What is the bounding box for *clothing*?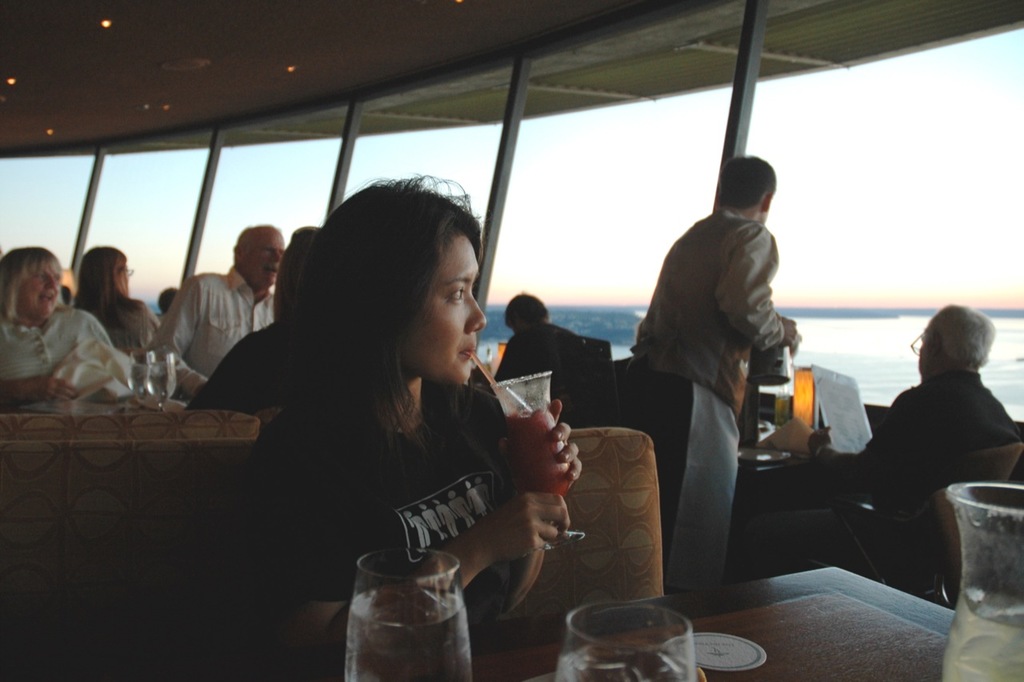
box=[147, 261, 274, 396].
